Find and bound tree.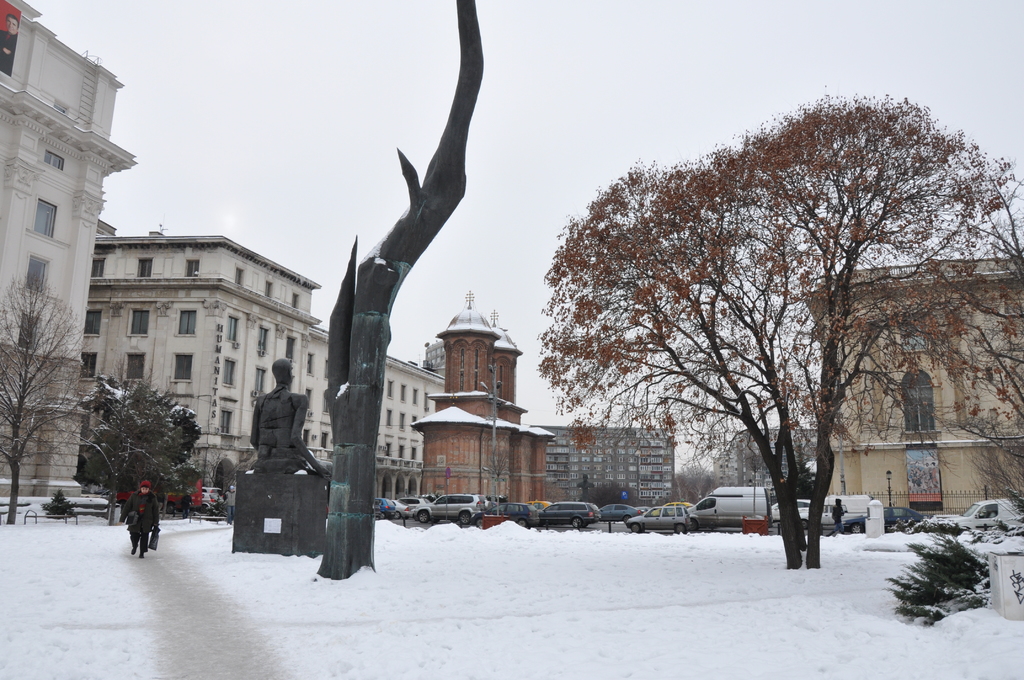
Bound: [x1=0, y1=280, x2=93, y2=529].
